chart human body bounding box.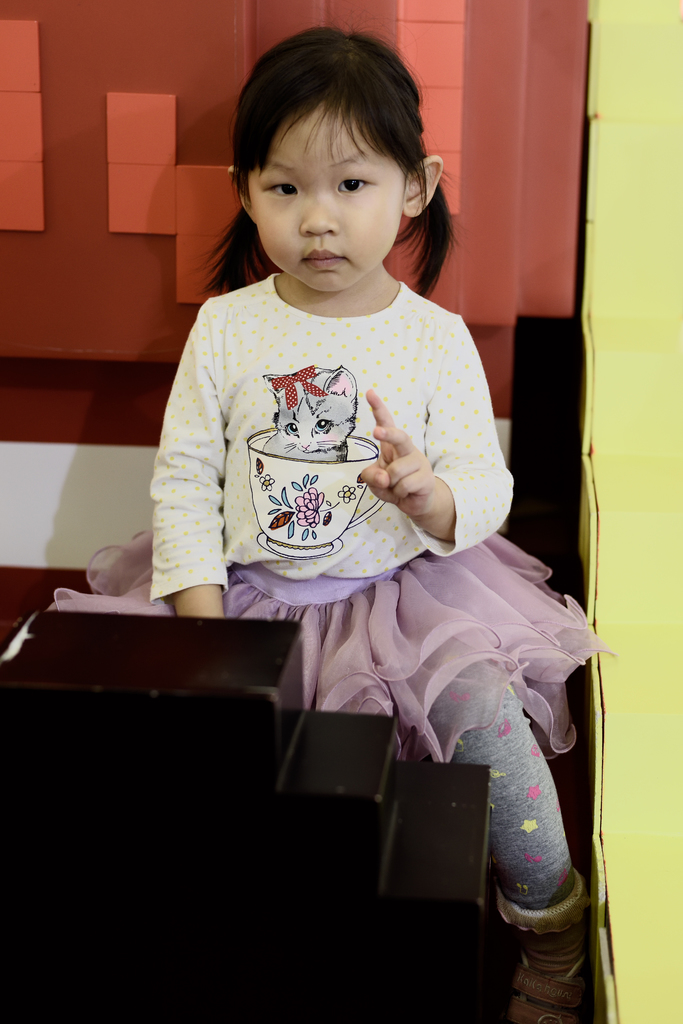
Charted: bbox=[146, 108, 578, 966].
